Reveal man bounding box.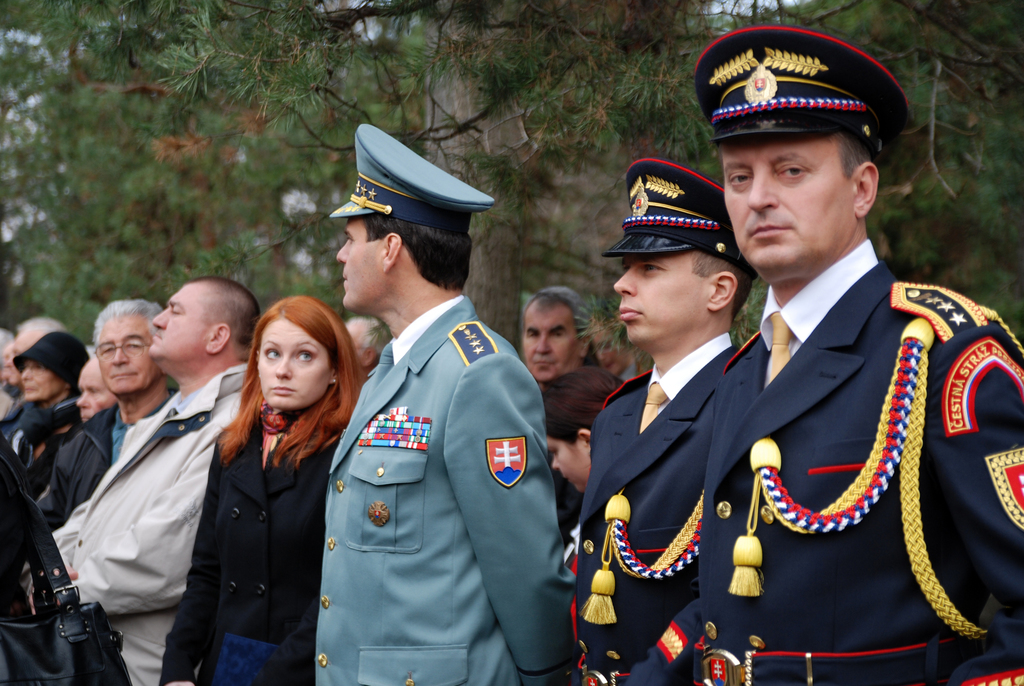
Revealed: box=[48, 300, 188, 530].
